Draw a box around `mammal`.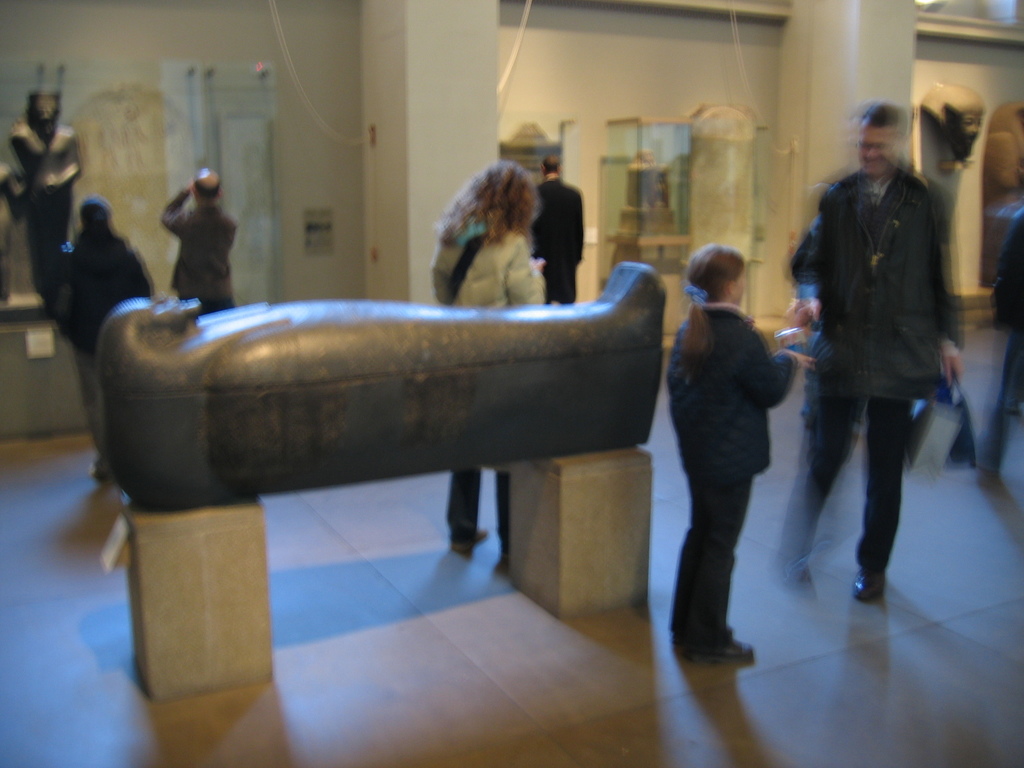
pyautogui.locateOnScreen(956, 102, 988, 154).
